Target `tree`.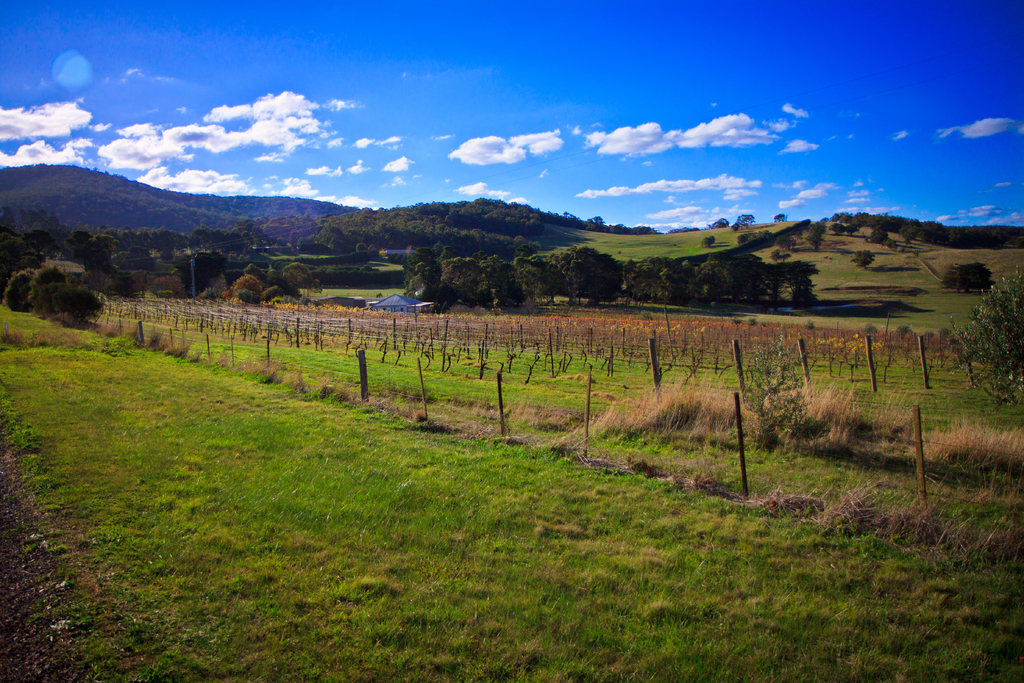
Target region: x1=554, y1=244, x2=633, y2=305.
